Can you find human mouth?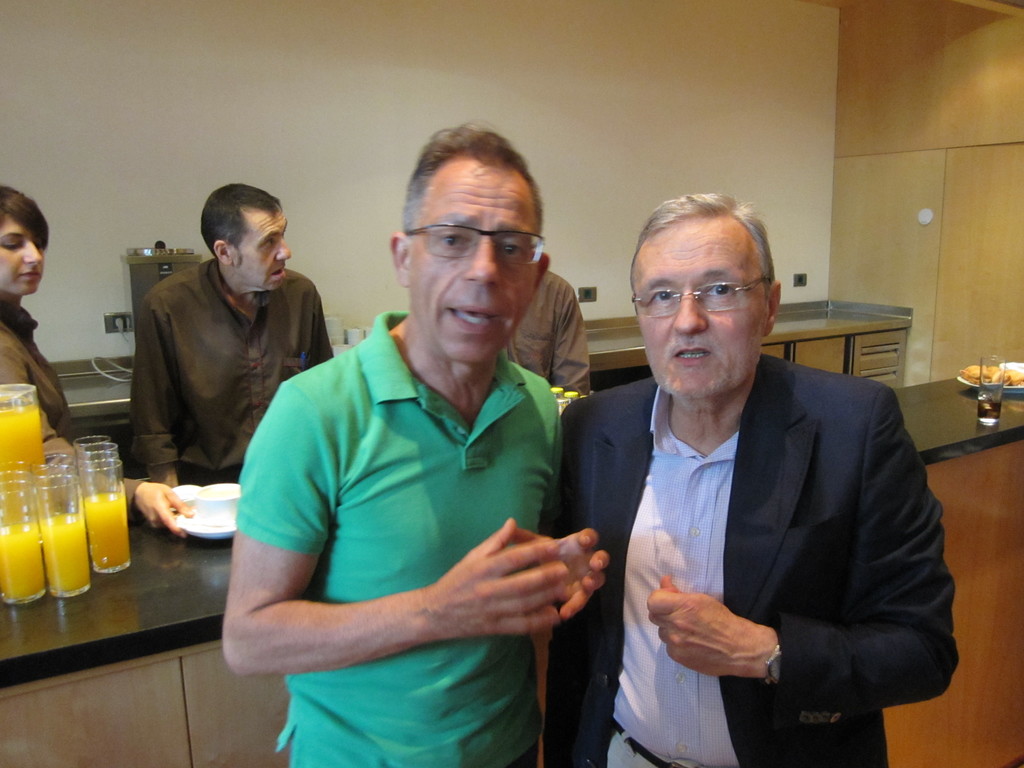
Yes, bounding box: locate(673, 348, 706, 364).
